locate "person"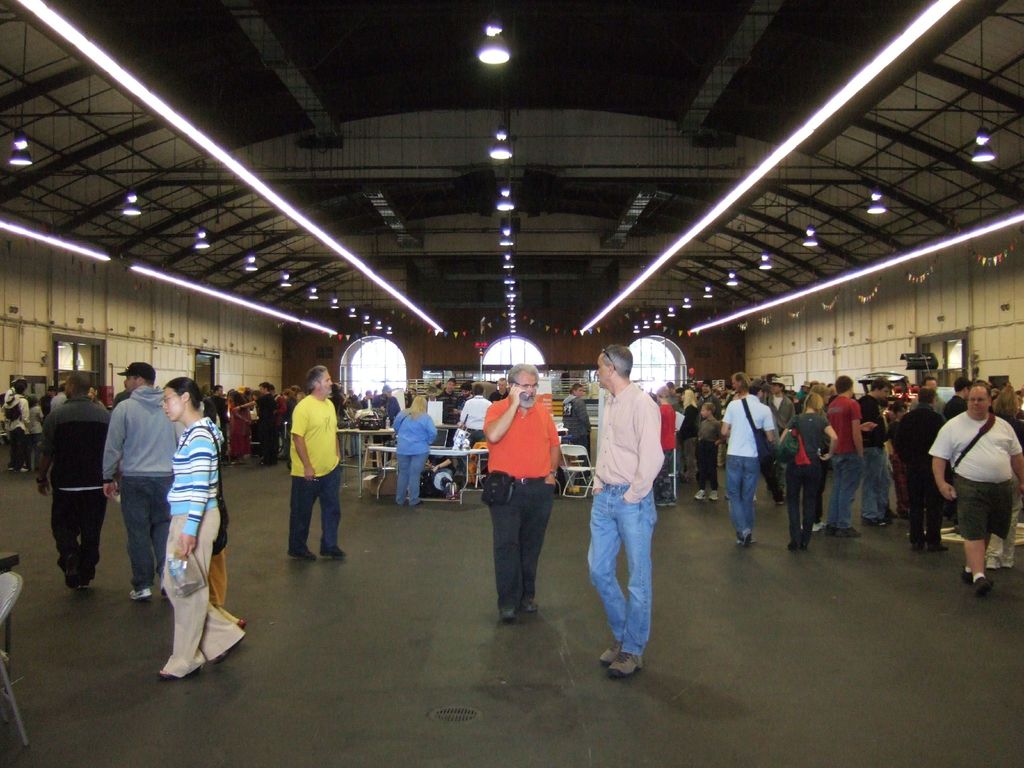
828:383:842:395
